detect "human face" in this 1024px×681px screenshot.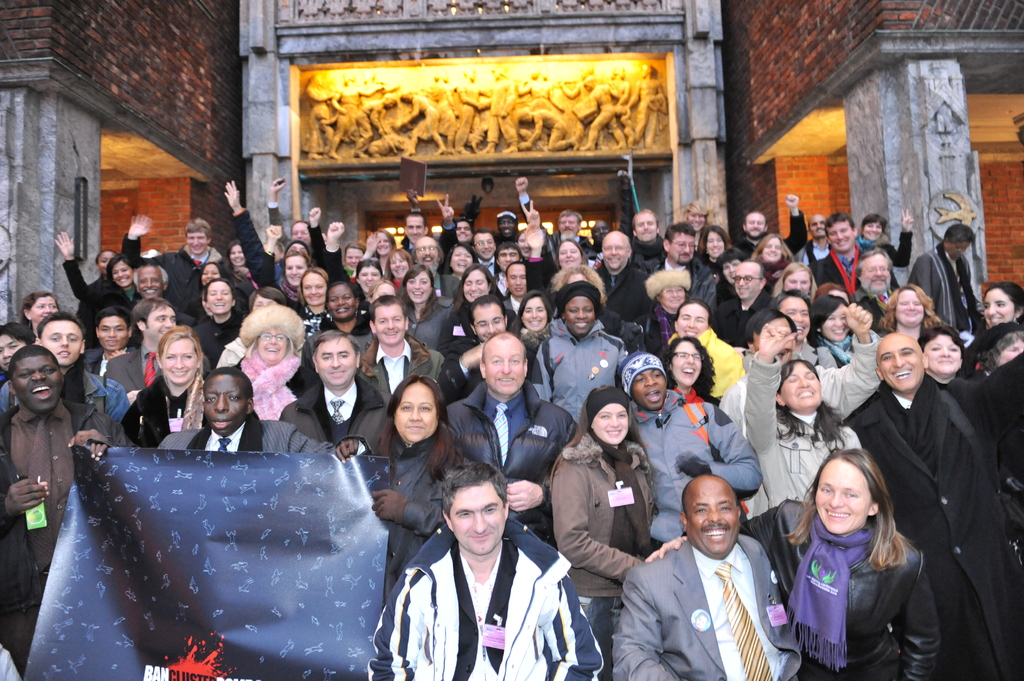
Detection: 164 339 199 382.
